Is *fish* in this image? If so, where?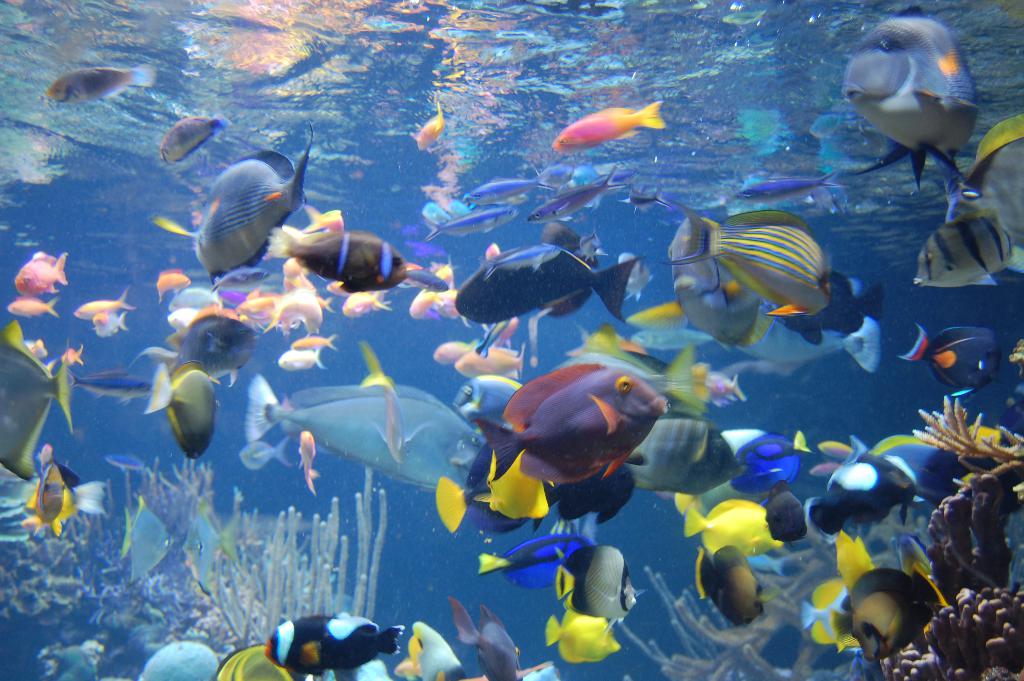
Yes, at pyautogui.locateOnScreen(18, 249, 75, 288).
